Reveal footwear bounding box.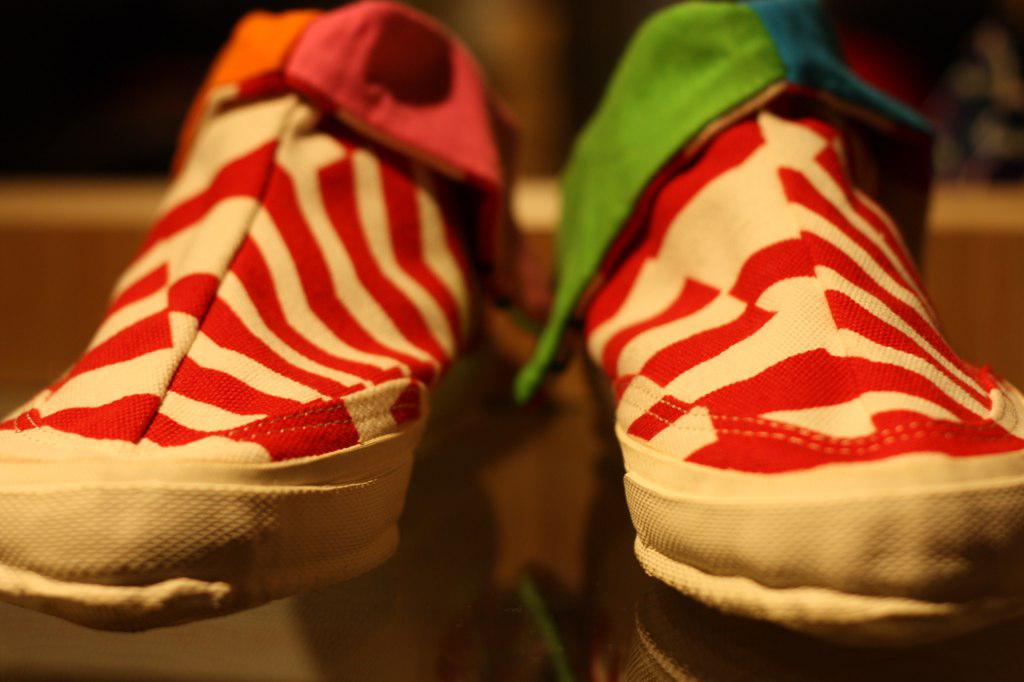
Revealed: select_region(0, 0, 526, 637).
